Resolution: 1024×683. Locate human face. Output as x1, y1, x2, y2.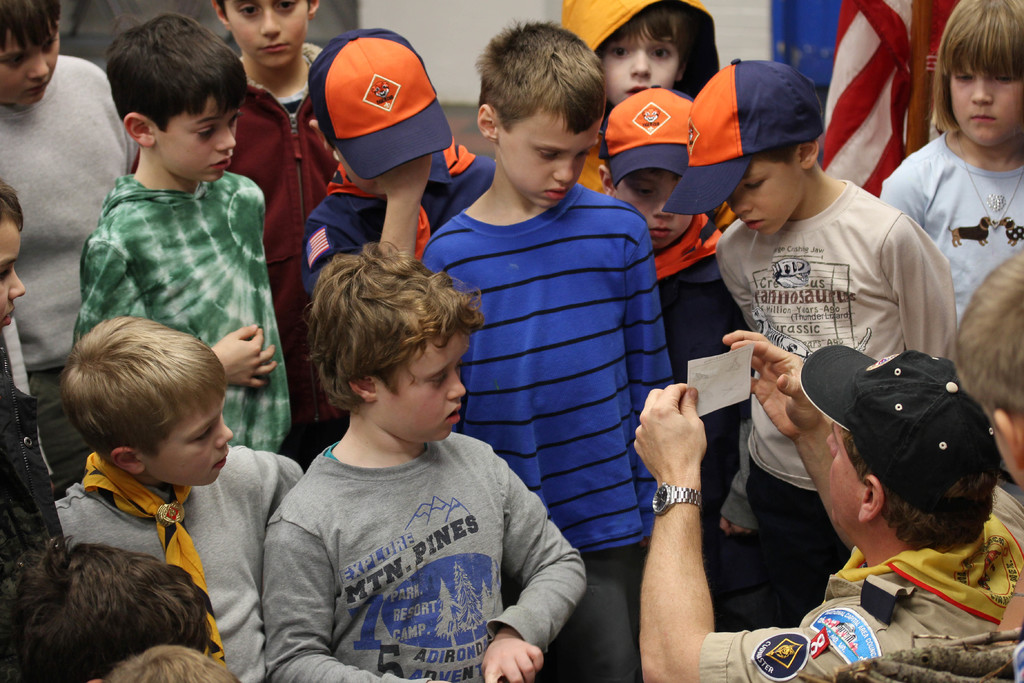
0, 28, 59, 99.
